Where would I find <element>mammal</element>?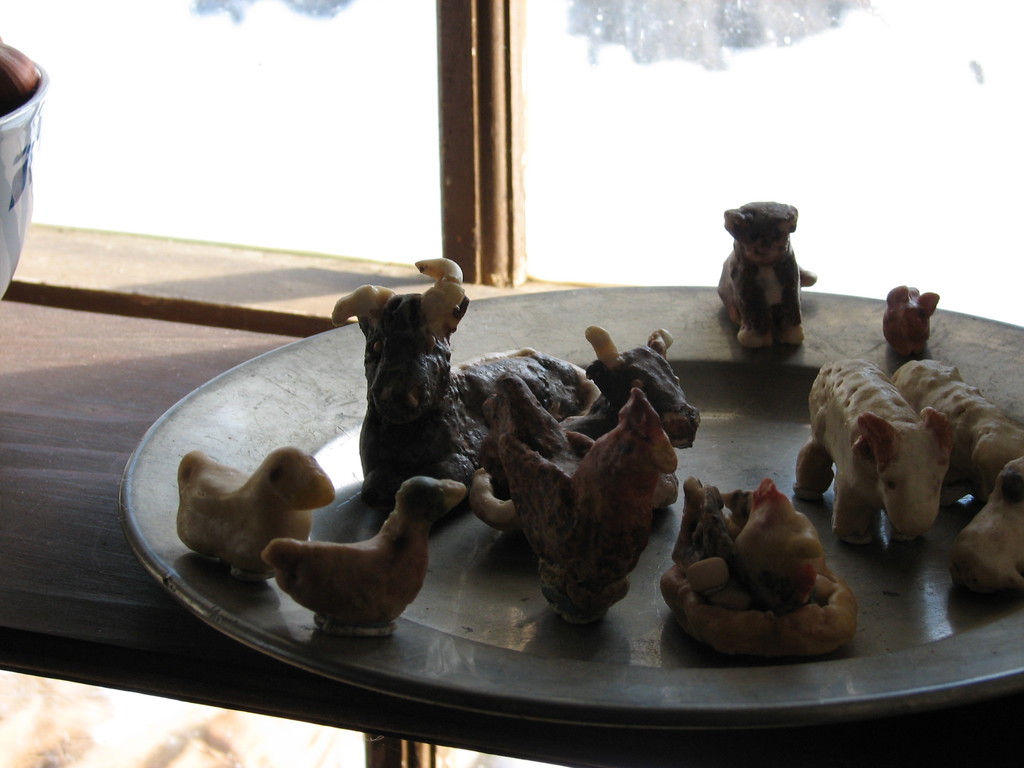
At 329, 250, 591, 513.
